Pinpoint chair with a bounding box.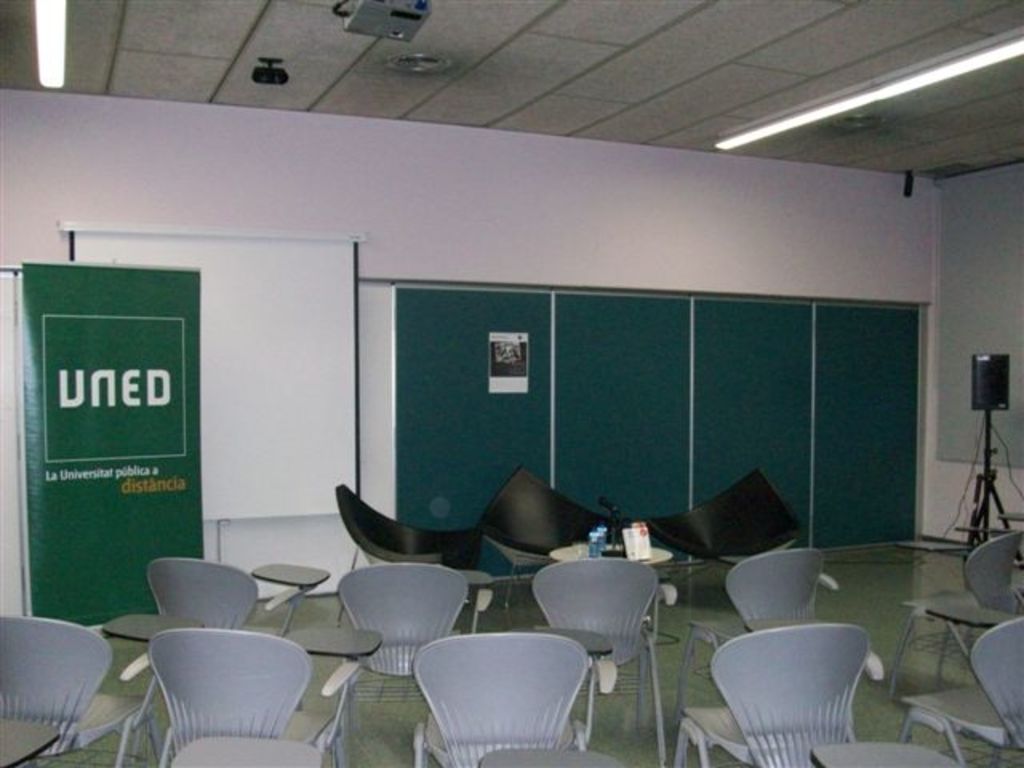
{"left": 139, "top": 560, "right": 326, "bottom": 760}.
